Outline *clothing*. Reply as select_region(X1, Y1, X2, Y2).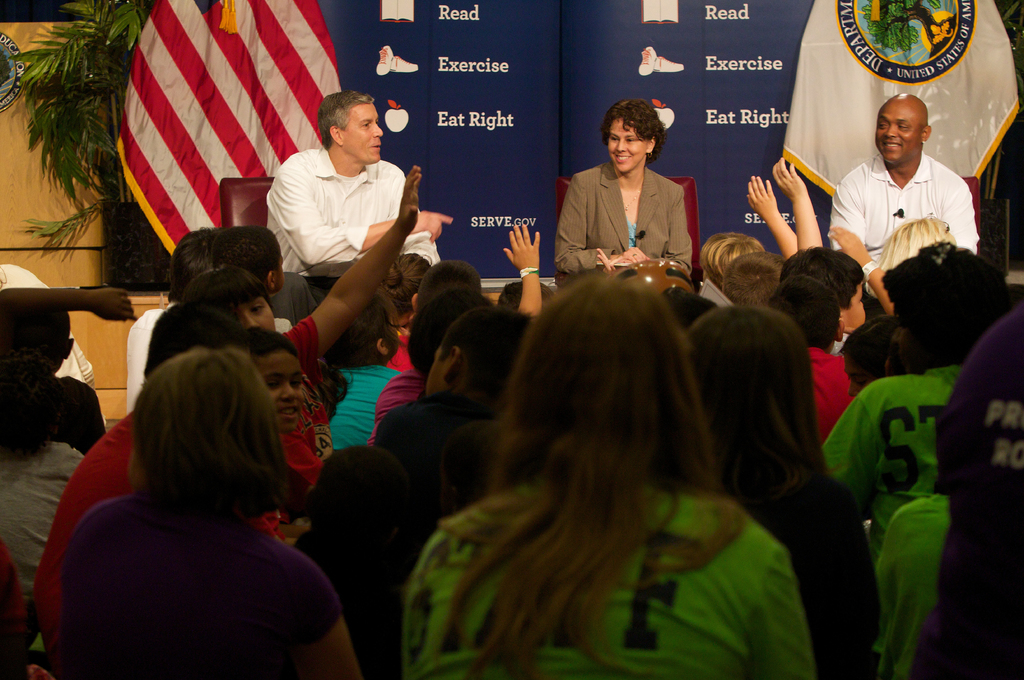
select_region(266, 148, 441, 327).
